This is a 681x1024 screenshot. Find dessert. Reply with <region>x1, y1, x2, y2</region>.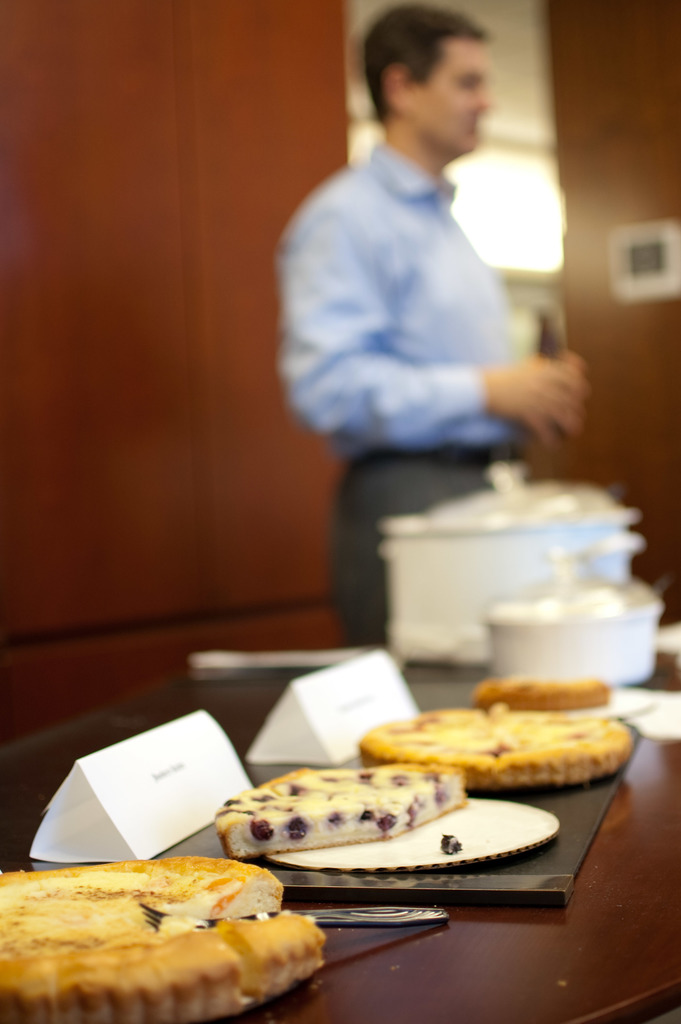
<region>226, 755, 469, 865</region>.
